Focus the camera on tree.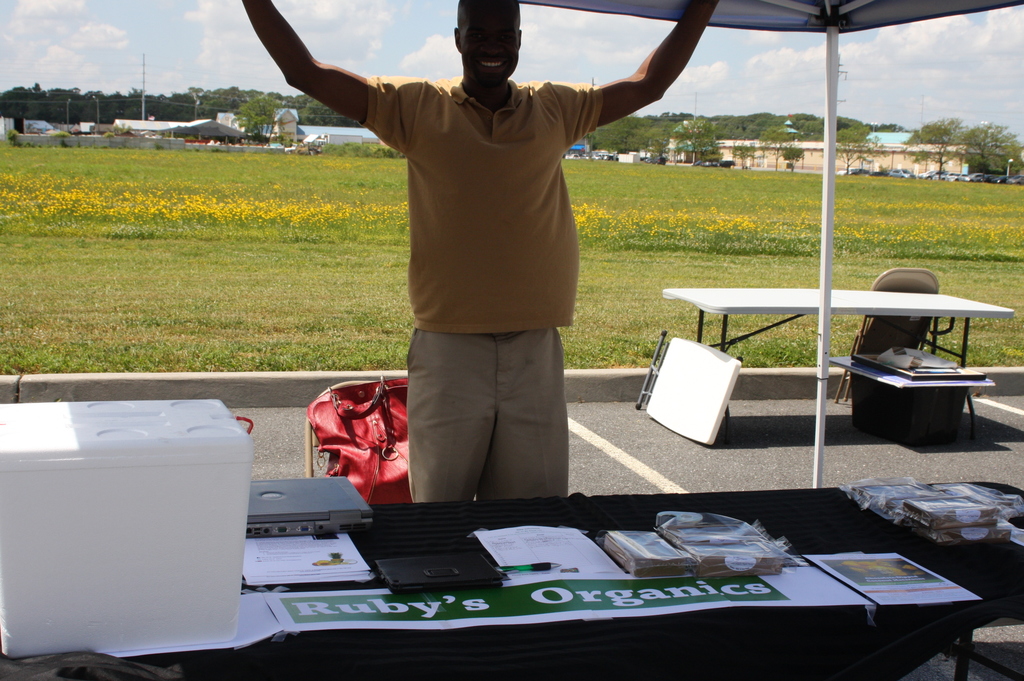
Focus region: left=767, top=123, right=797, bottom=169.
